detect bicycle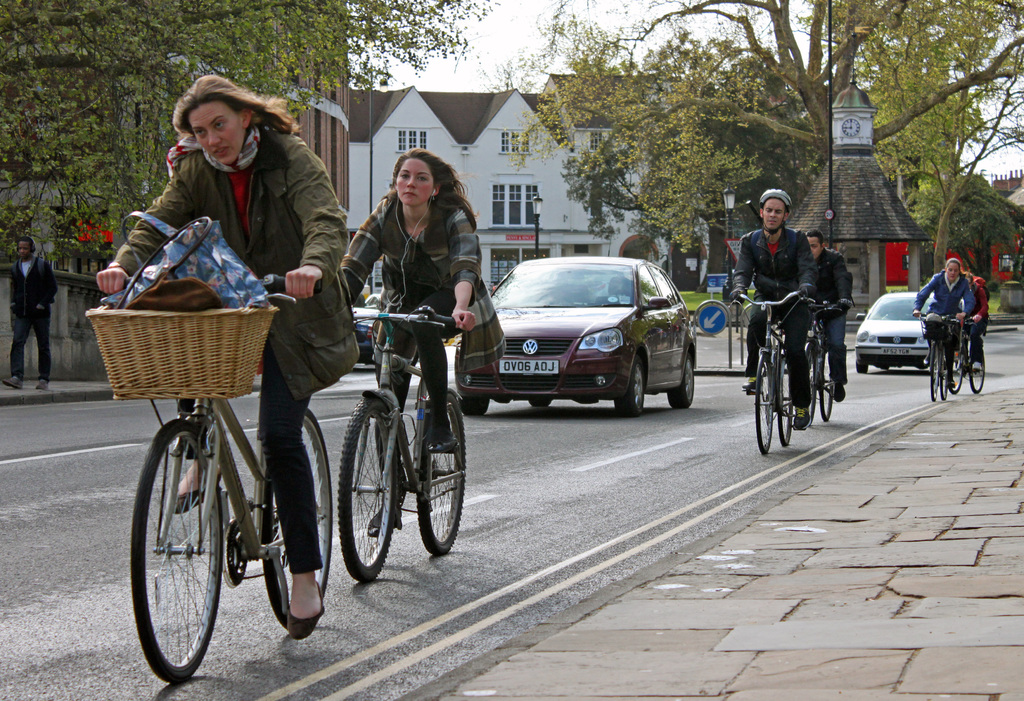
(x1=727, y1=287, x2=810, y2=455)
